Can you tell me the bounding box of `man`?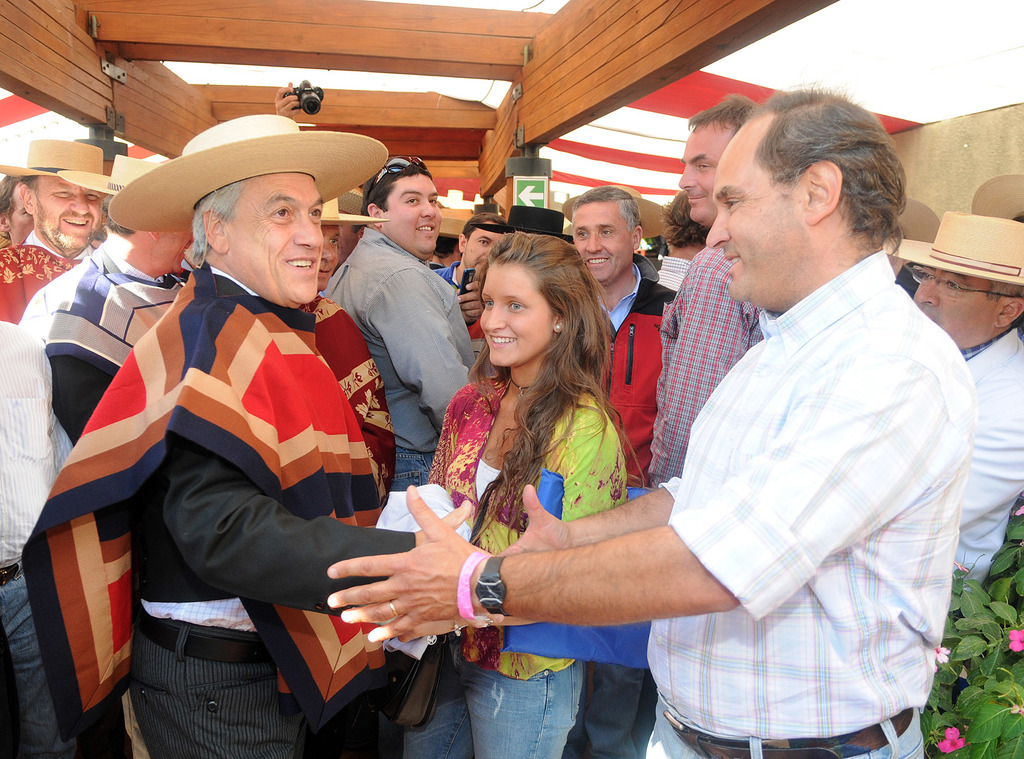
rect(563, 177, 671, 758).
